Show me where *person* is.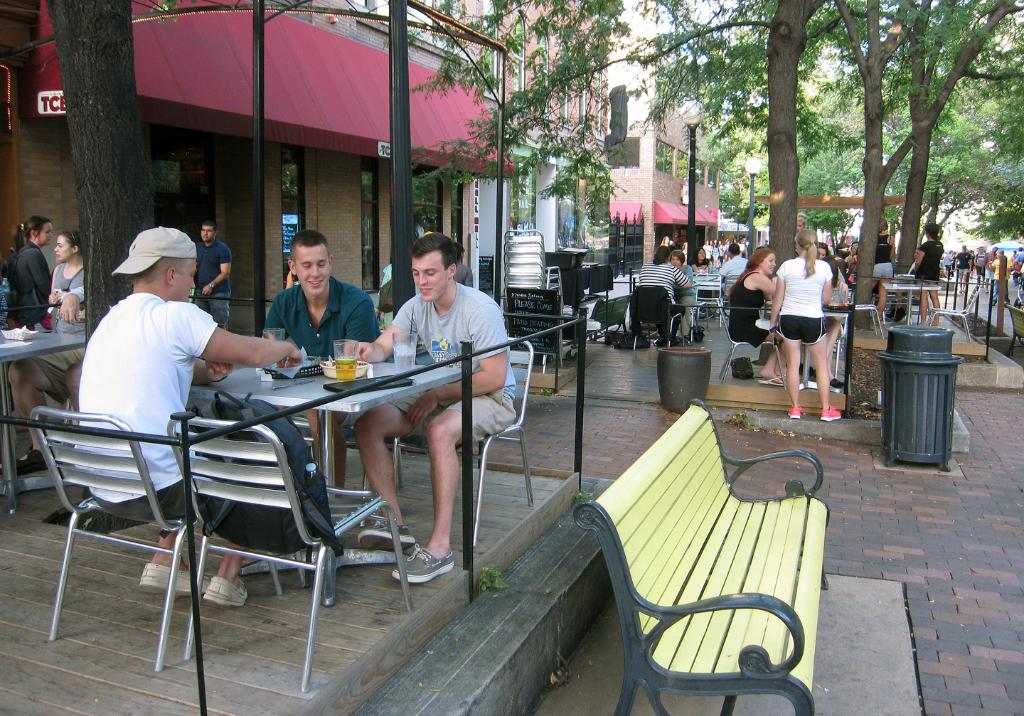
*person* is at x1=819 y1=260 x2=852 y2=380.
